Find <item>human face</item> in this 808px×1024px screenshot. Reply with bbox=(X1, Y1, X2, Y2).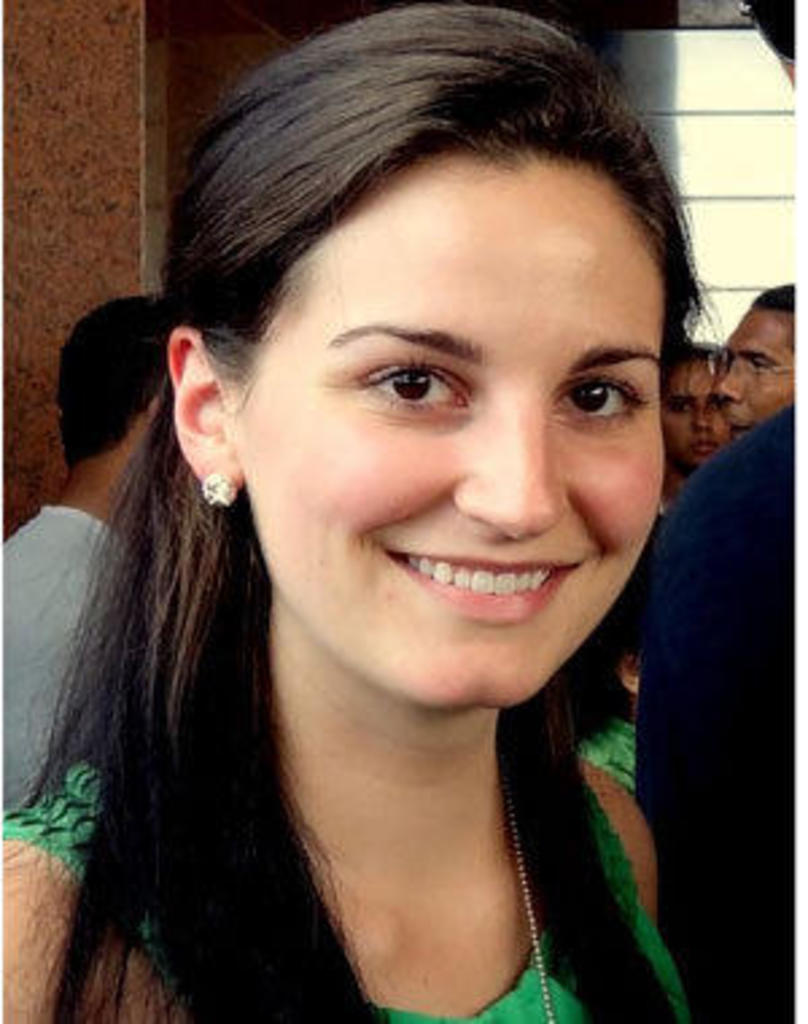
bbox=(665, 361, 733, 458).
